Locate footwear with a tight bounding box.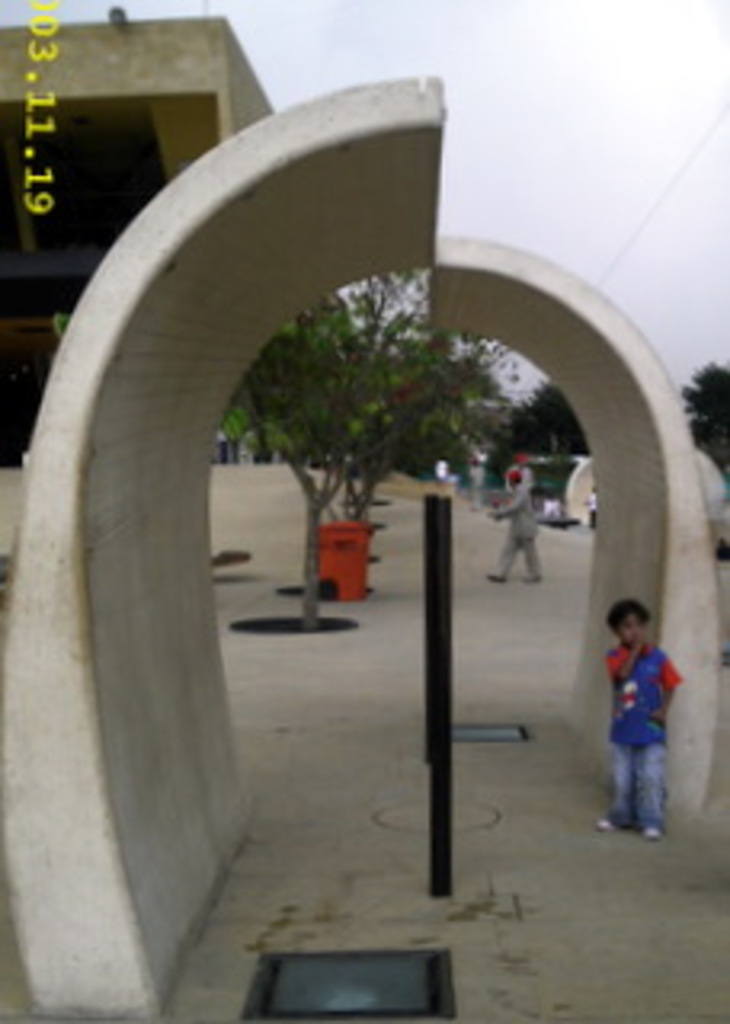
pyautogui.locateOnScreen(480, 576, 499, 582).
